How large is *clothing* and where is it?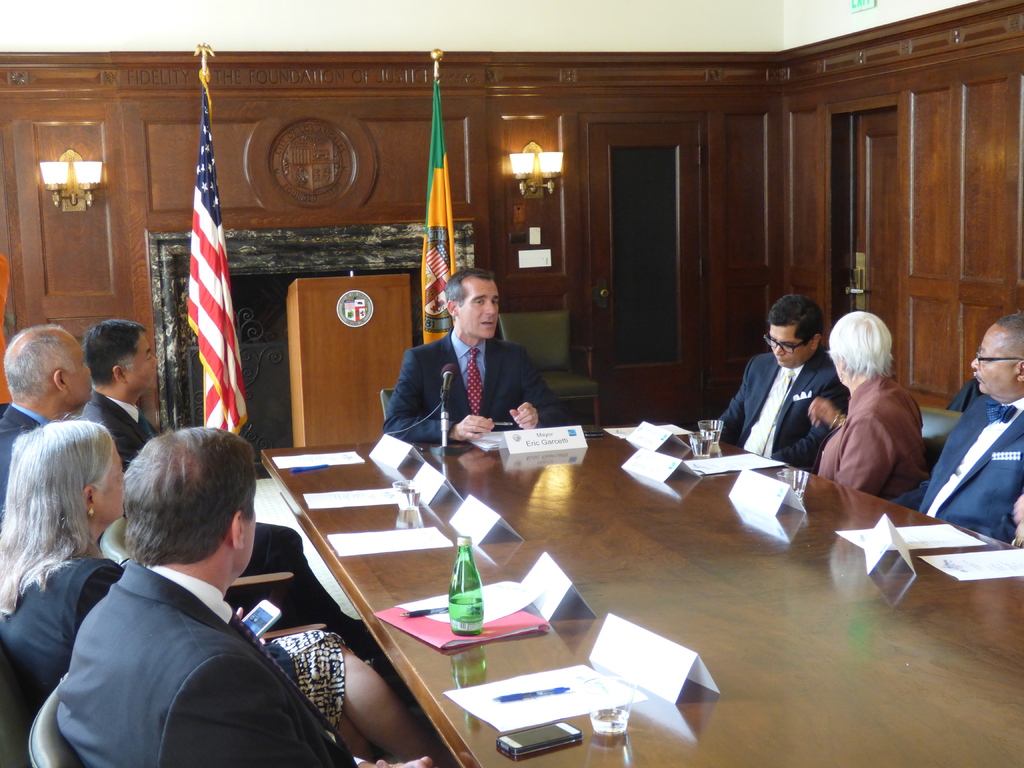
Bounding box: box(804, 368, 931, 503).
